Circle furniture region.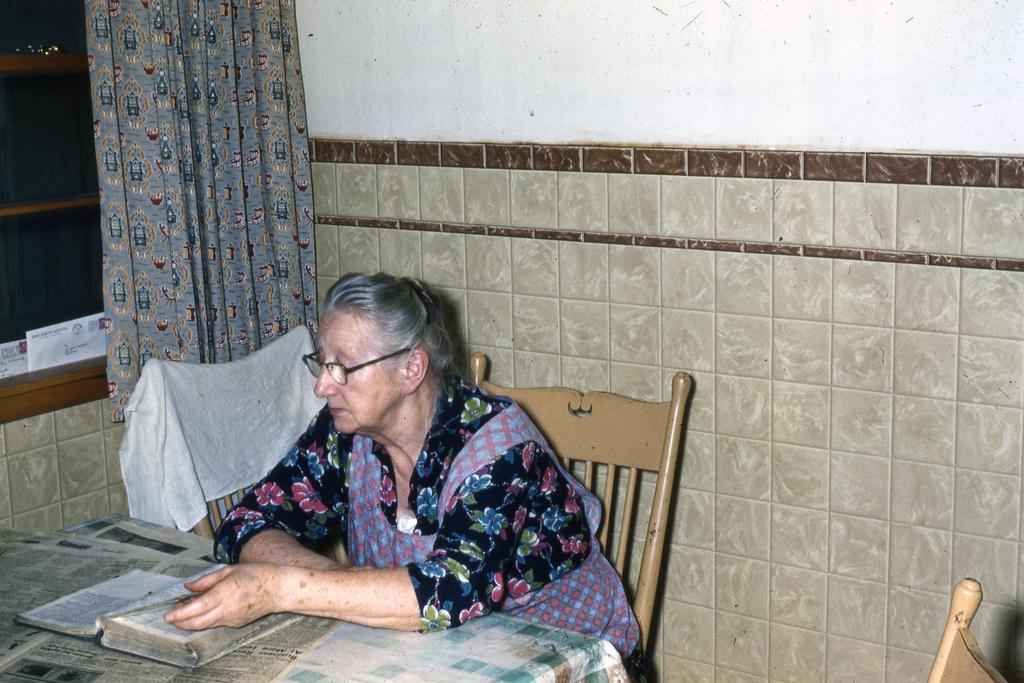
Region: <box>470,351,691,659</box>.
